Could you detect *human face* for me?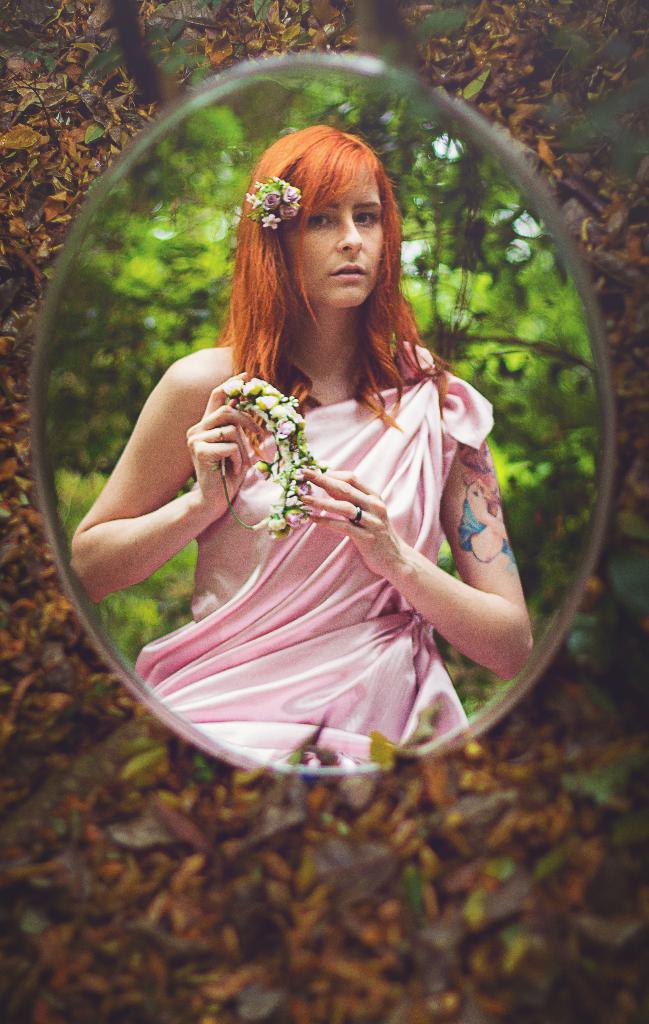
Detection result: <region>281, 174, 384, 307</region>.
